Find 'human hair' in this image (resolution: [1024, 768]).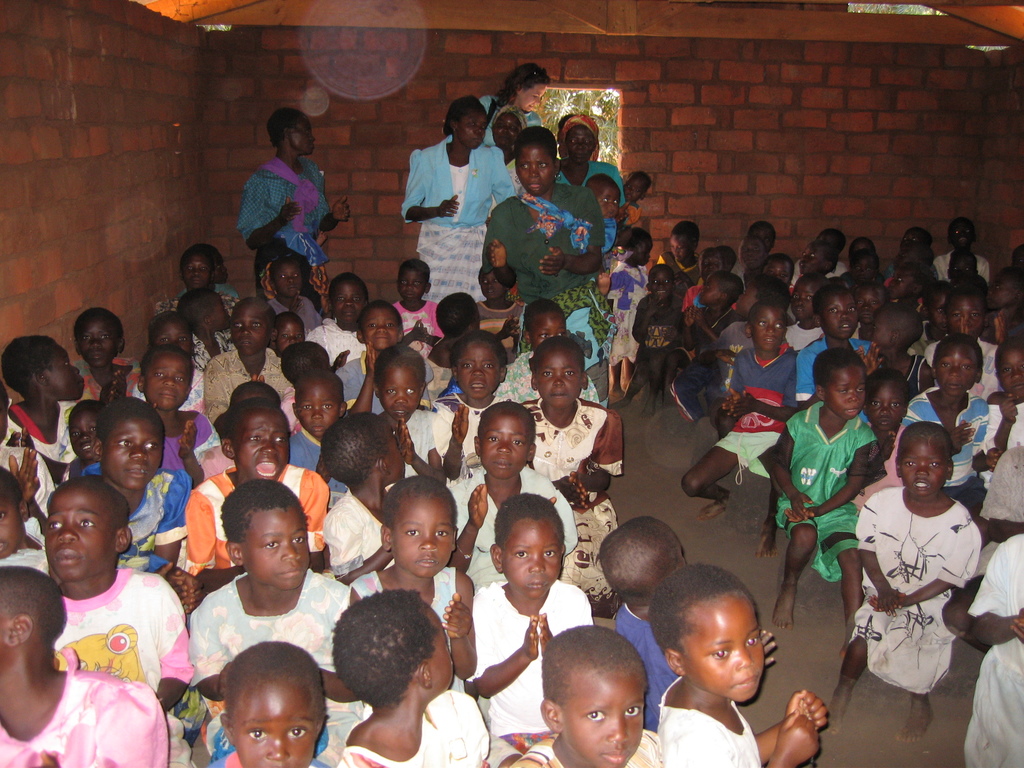
[330,590,439,705].
